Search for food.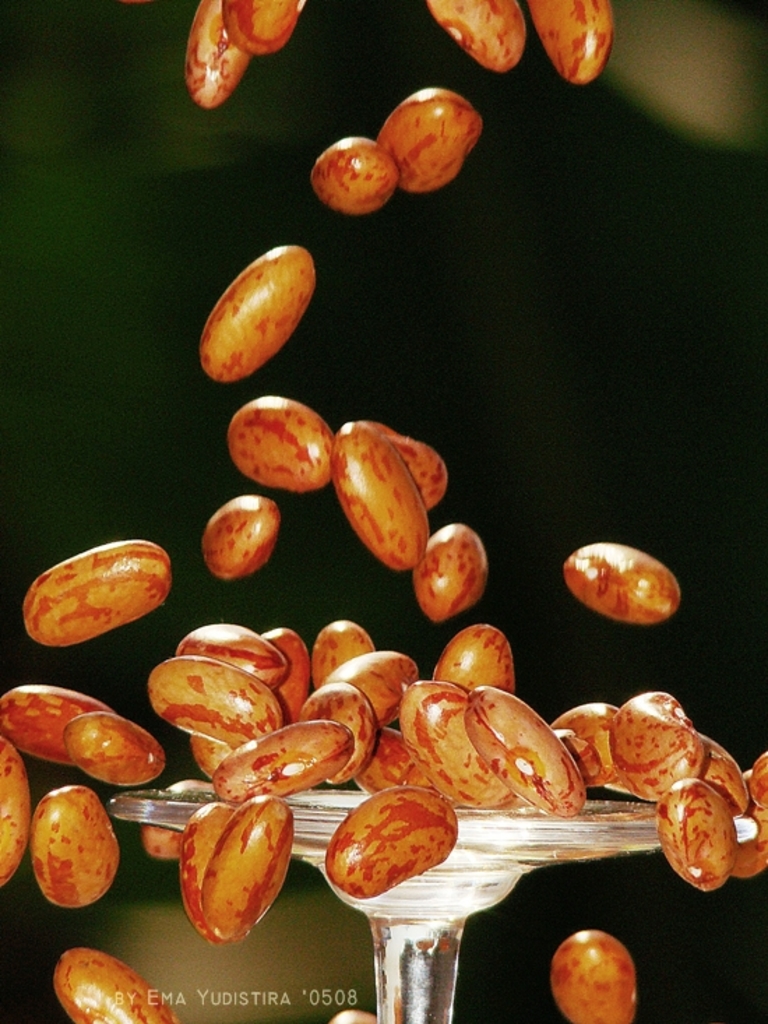
Found at l=309, t=137, r=399, b=214.
